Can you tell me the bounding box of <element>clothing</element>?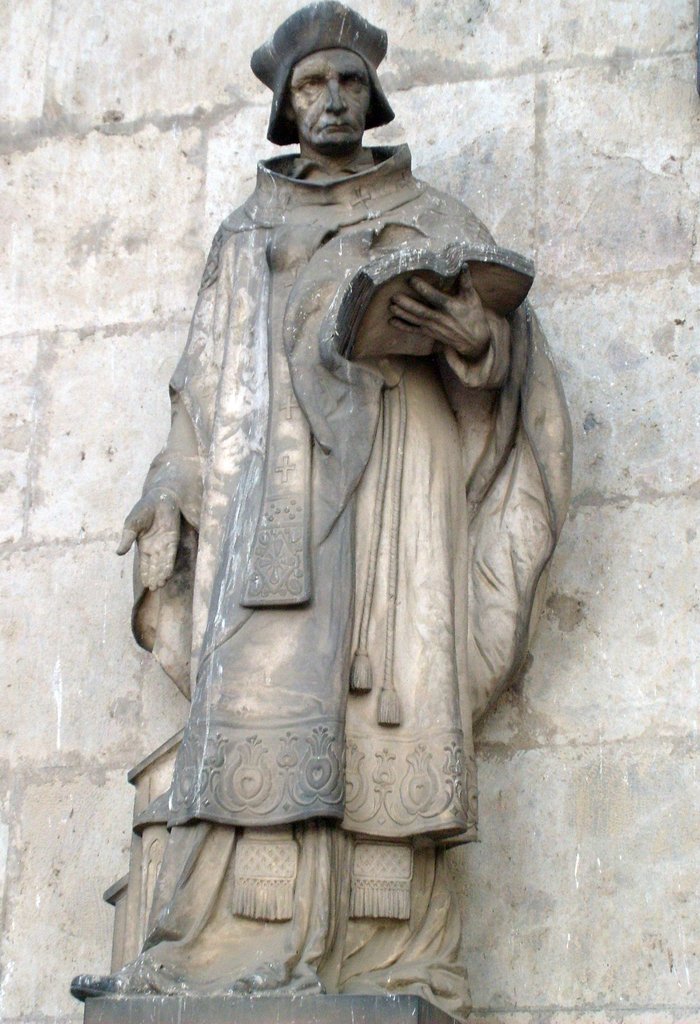
detection(119, 56, 575, 961).
